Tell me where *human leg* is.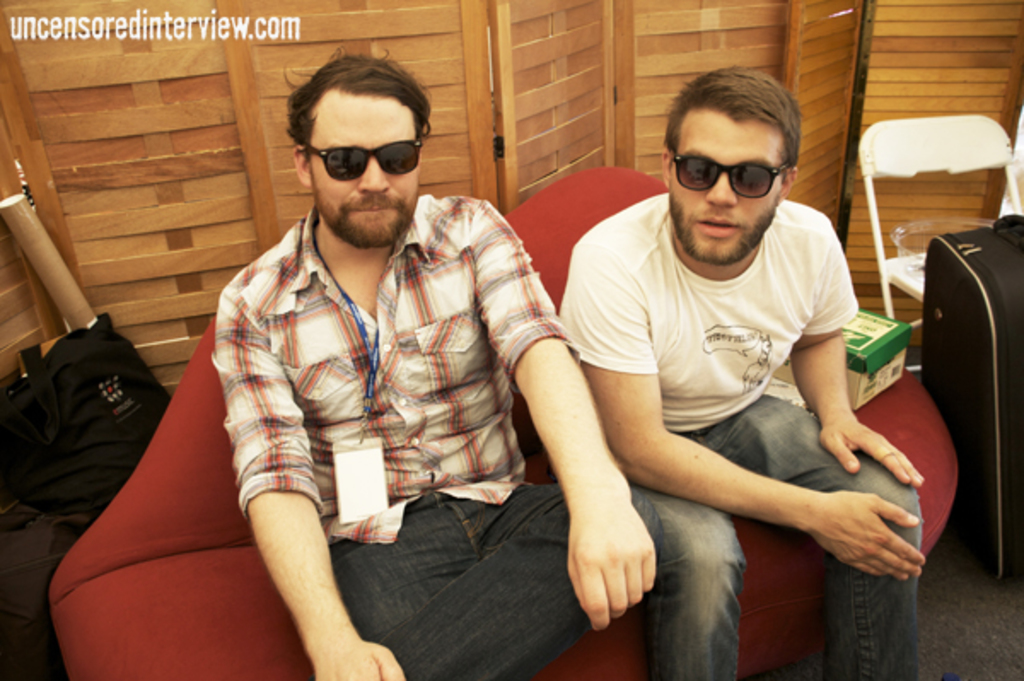
*human leg* is at (309, 488, 476, 638).
